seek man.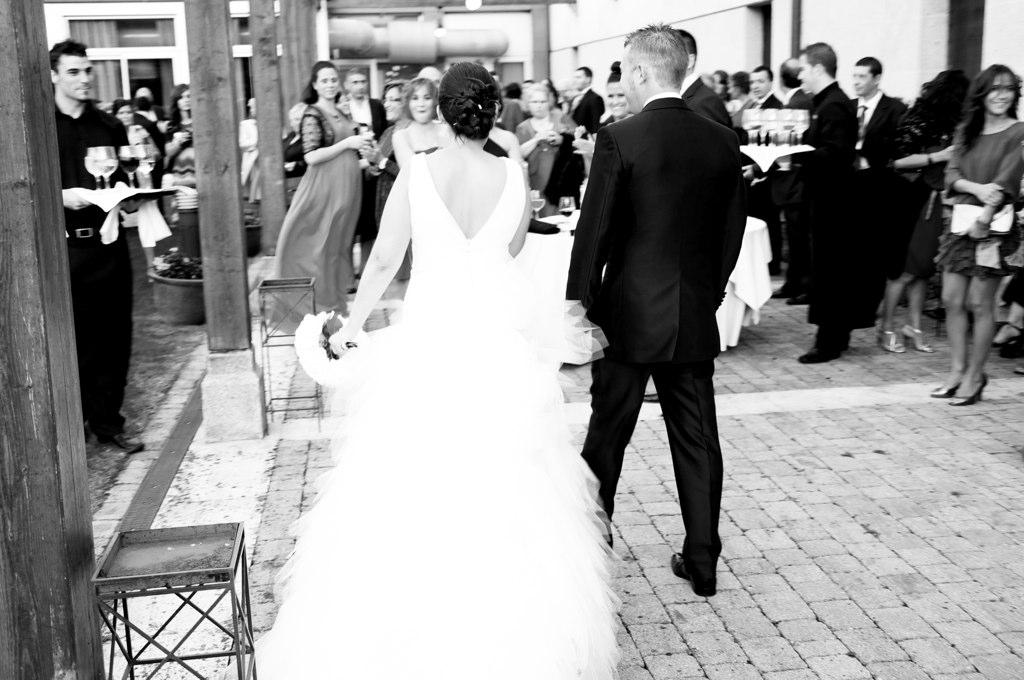
45, 42, 164, 446.
